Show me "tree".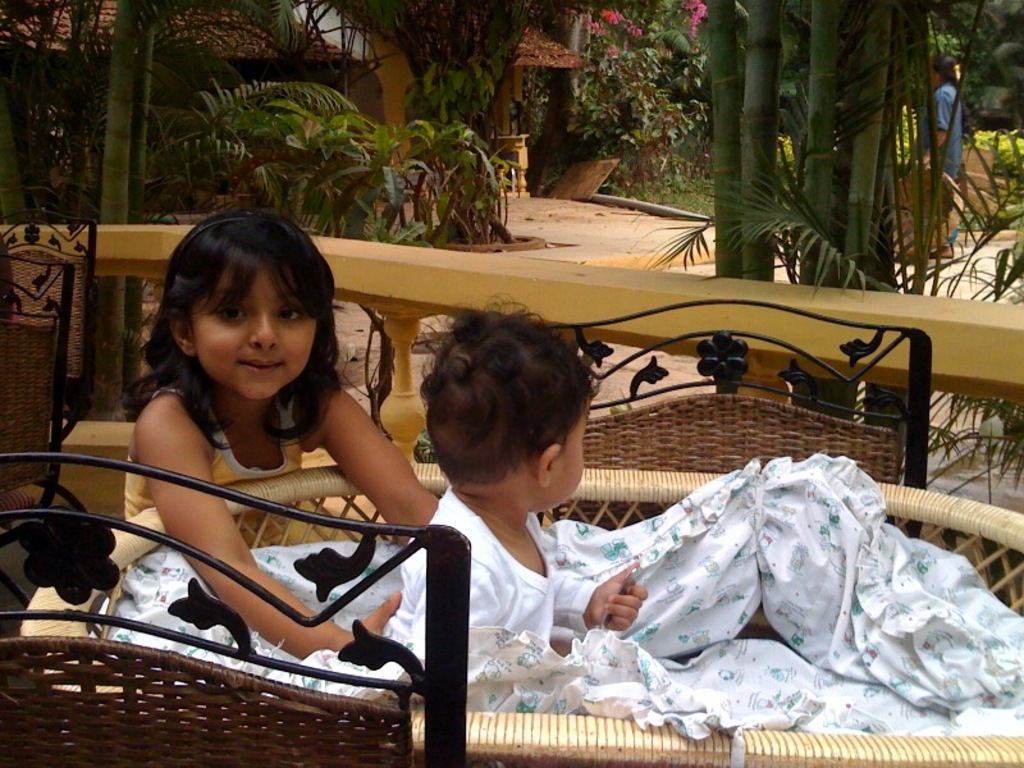
"tree" is here: box(84, 0, 143, 417).
